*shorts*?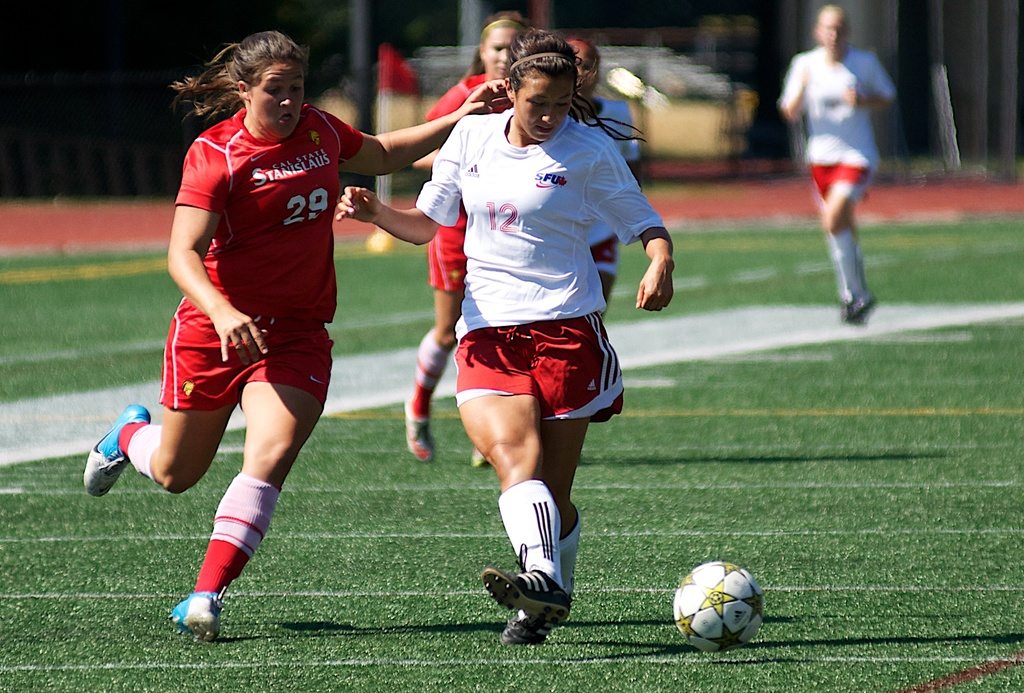
box=[429, 211, 467, 291]
